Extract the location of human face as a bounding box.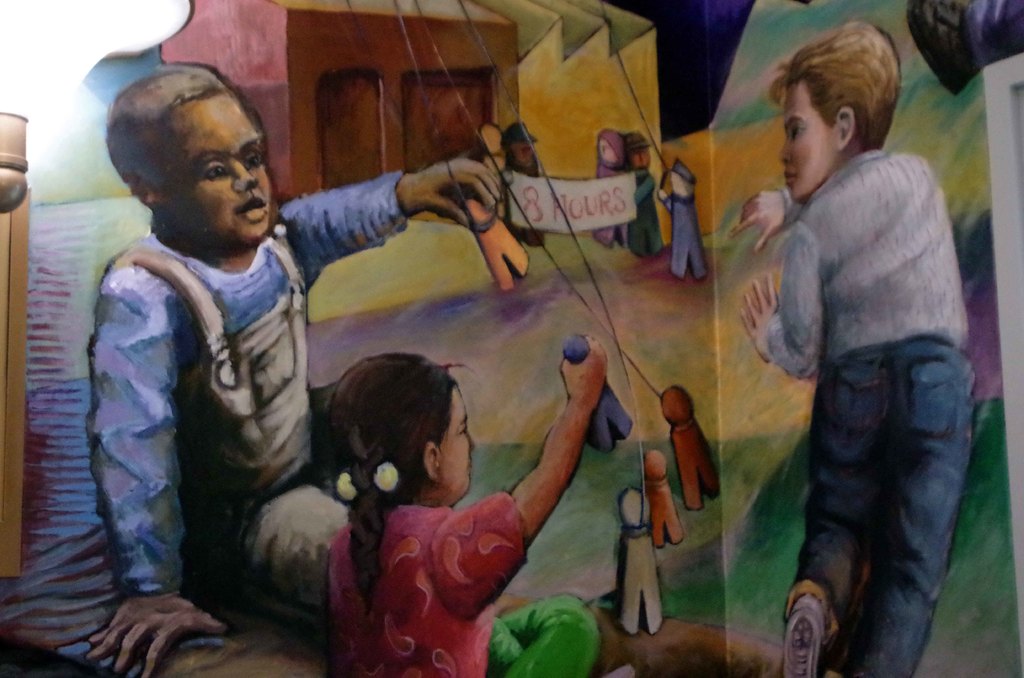
bbox=(156, 92, 278, 239).
